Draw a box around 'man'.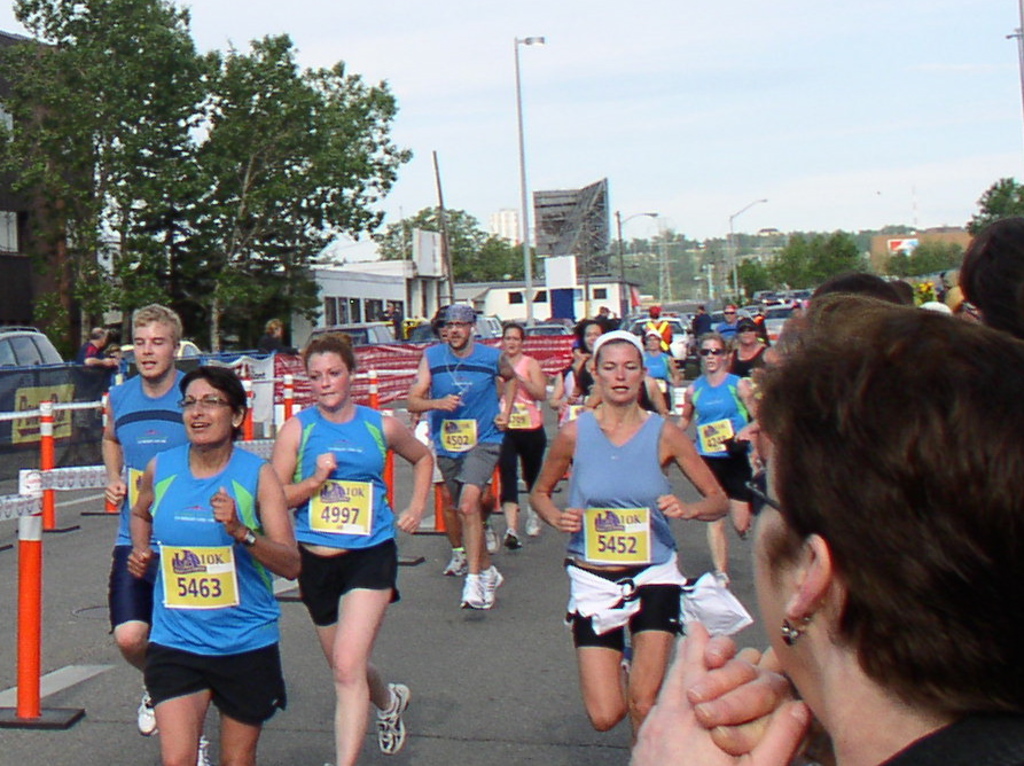
bbox=(716, 302, 738, 344).
